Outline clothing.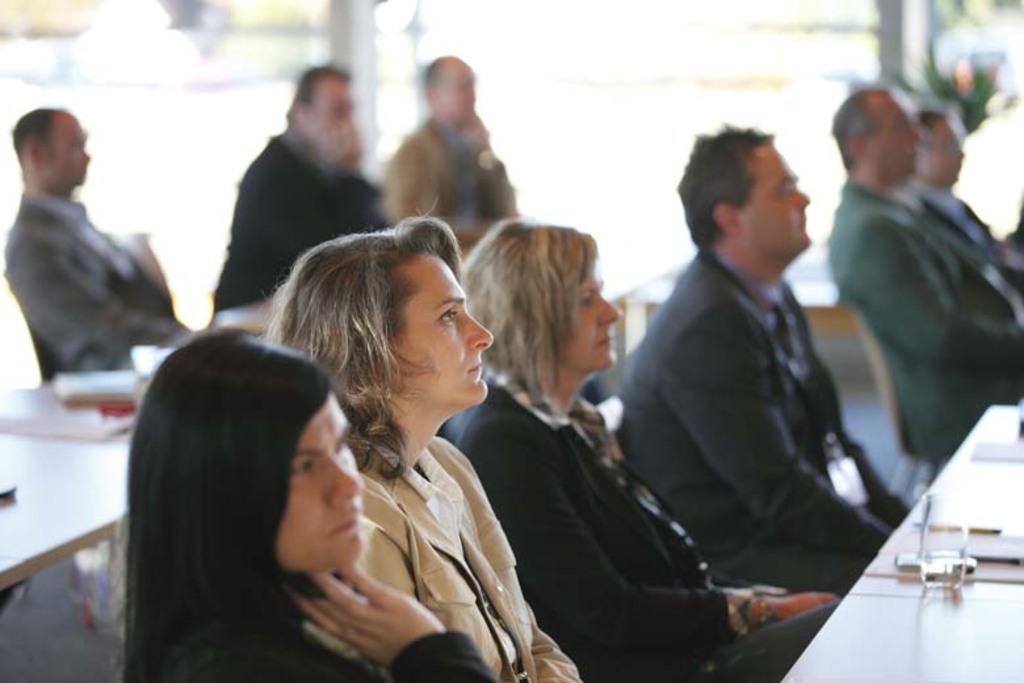
Outline: pyautogui.locateOnScreen(159, 571, 499, 682).
